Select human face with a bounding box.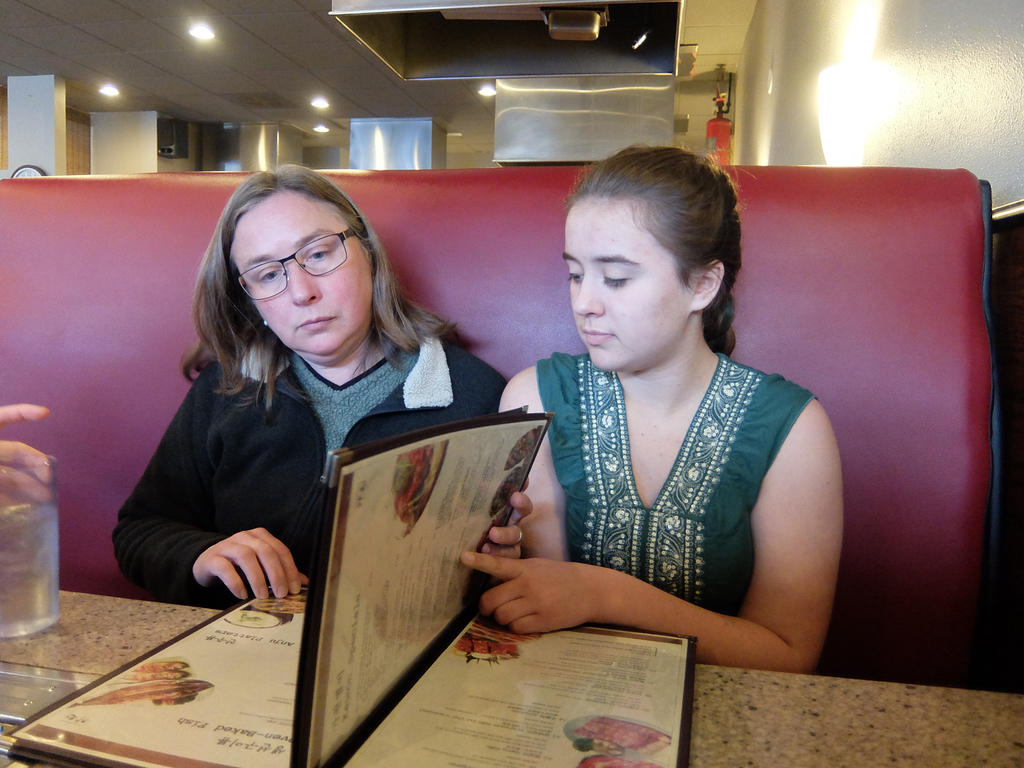
l=226, t=188, r=375, b=364.
